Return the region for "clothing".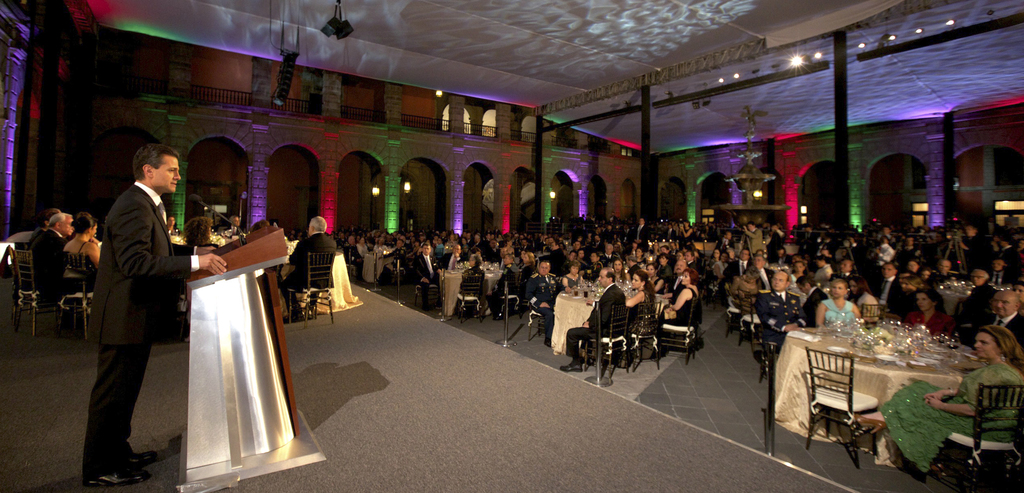
488, 266, 514, 308.
